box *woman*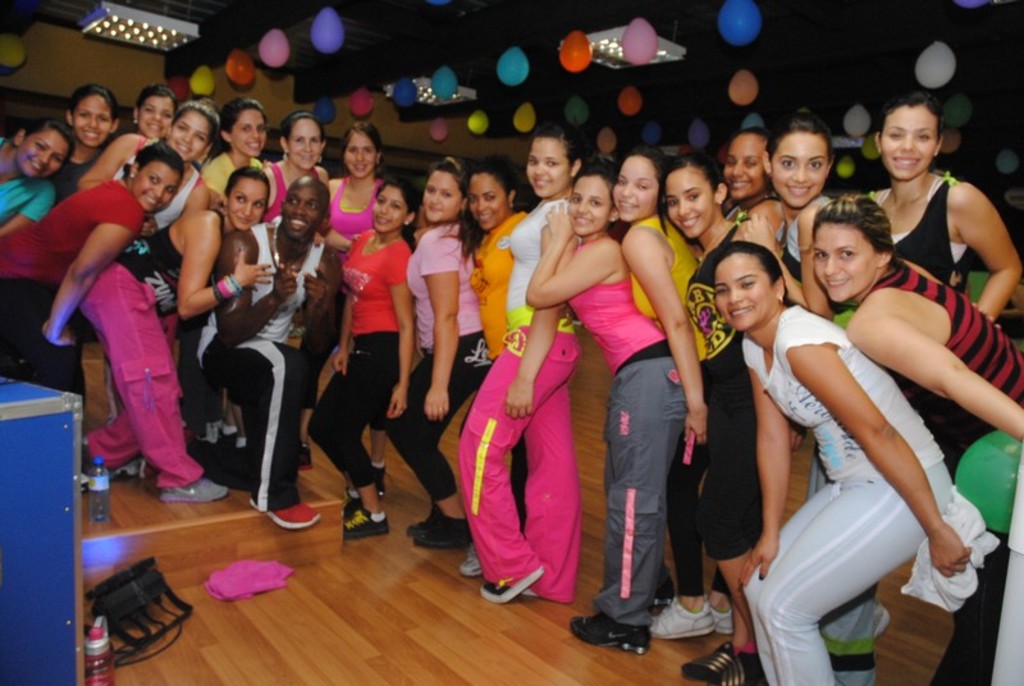
369 154 490 552
